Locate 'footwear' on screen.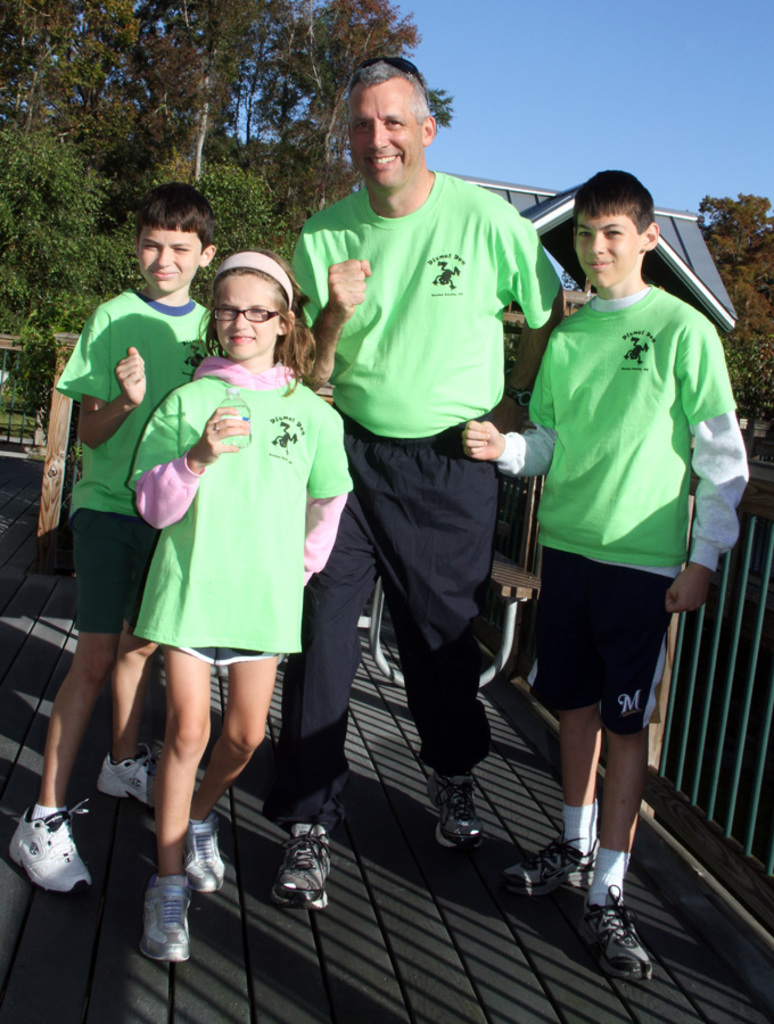
On screen at rect(134, 872, 194, 963).
